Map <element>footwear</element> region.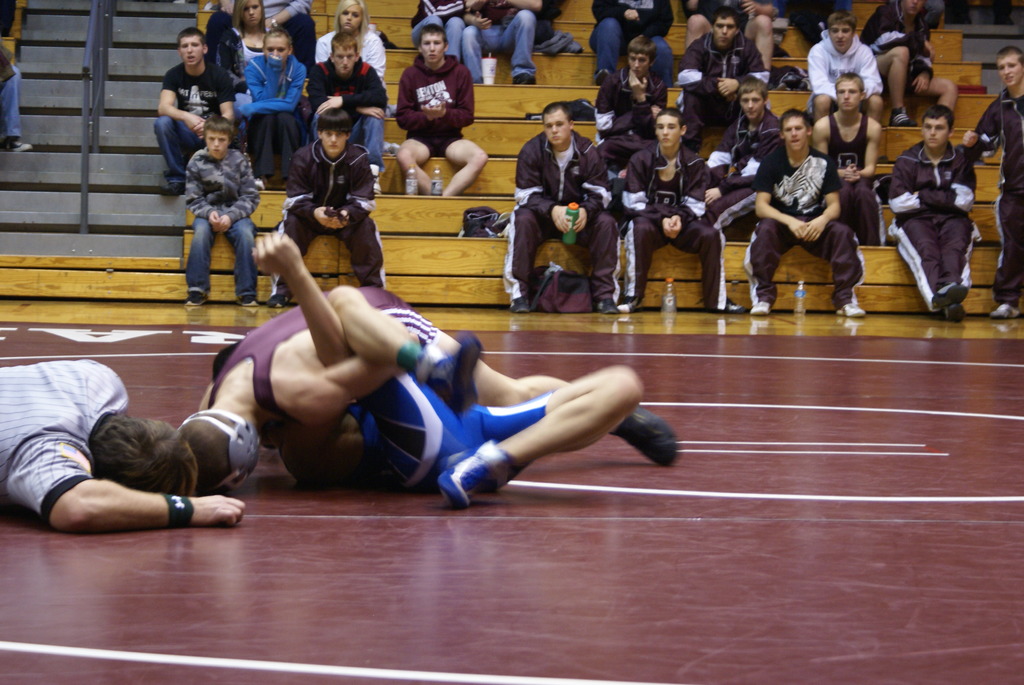
Mapped to 720/295/748/315.
